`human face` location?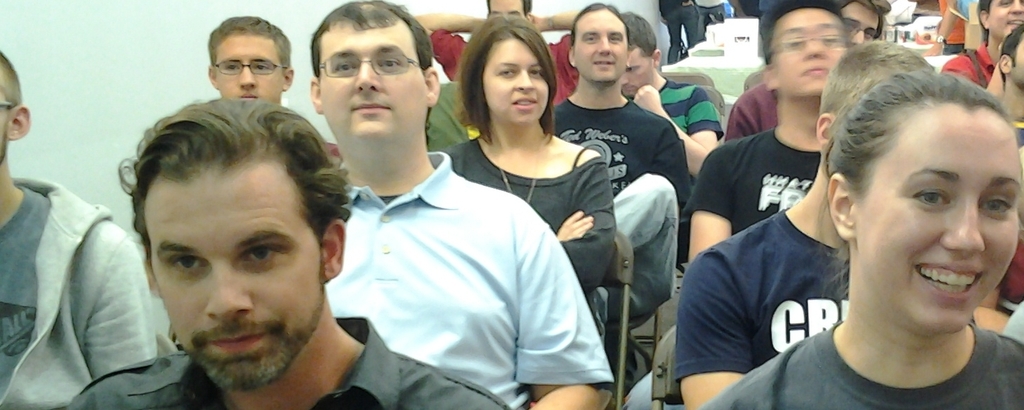
(848,104,1023,334)
